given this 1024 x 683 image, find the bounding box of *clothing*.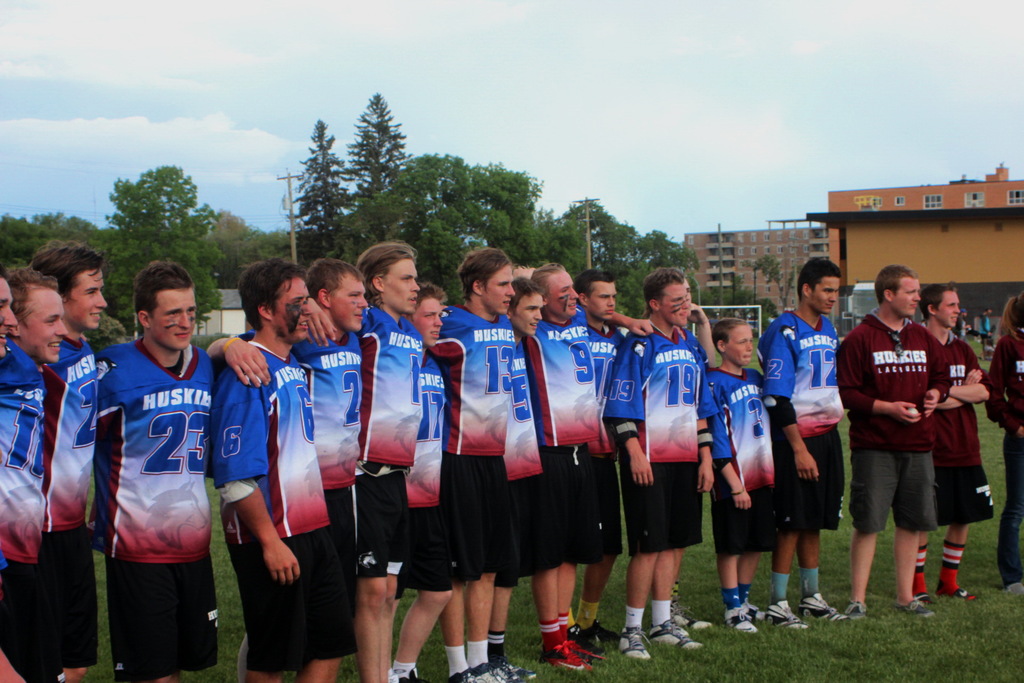
(left=237, top=329, right=363, bottom=627).
